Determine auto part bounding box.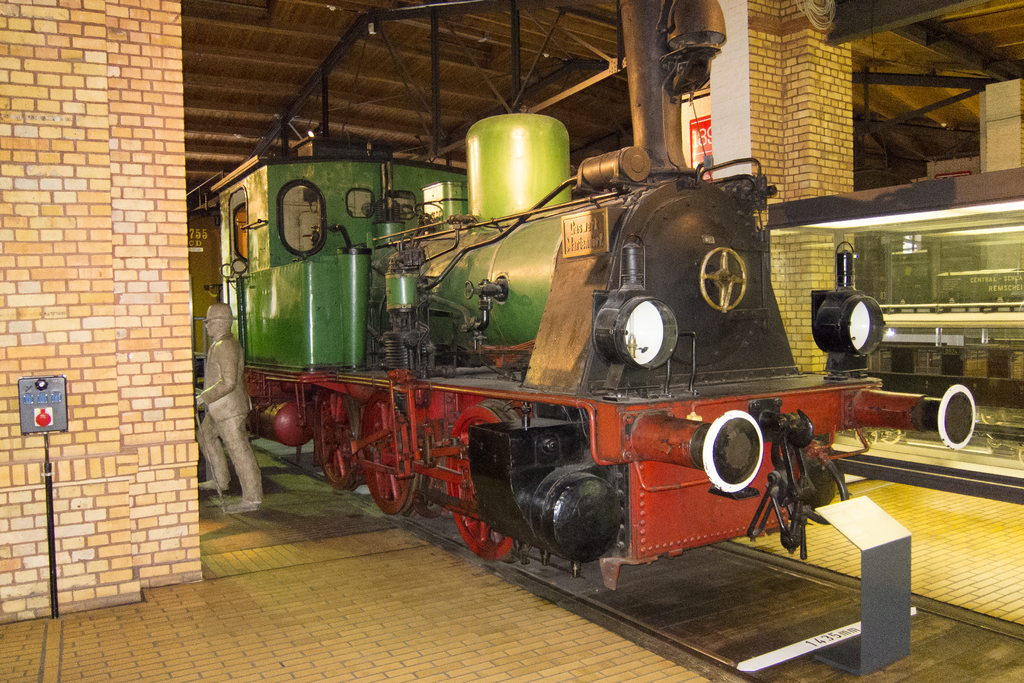
Determined: bbox(358, 388, 415, 517).
